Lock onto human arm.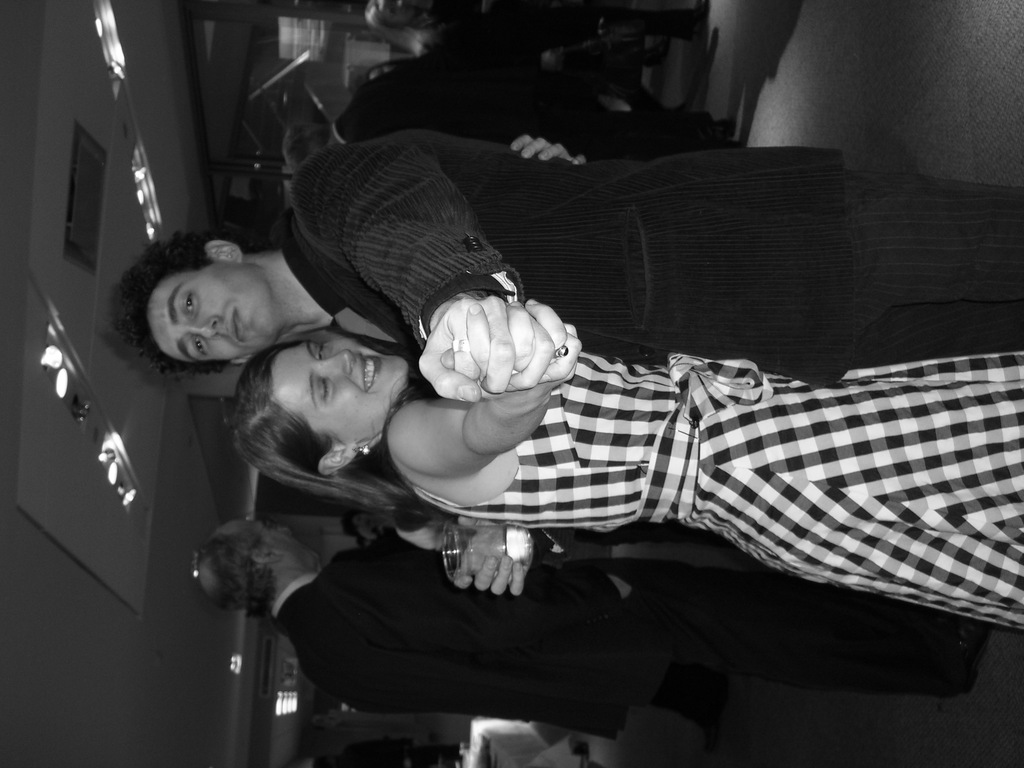
Locked: 506:132:588:169.
